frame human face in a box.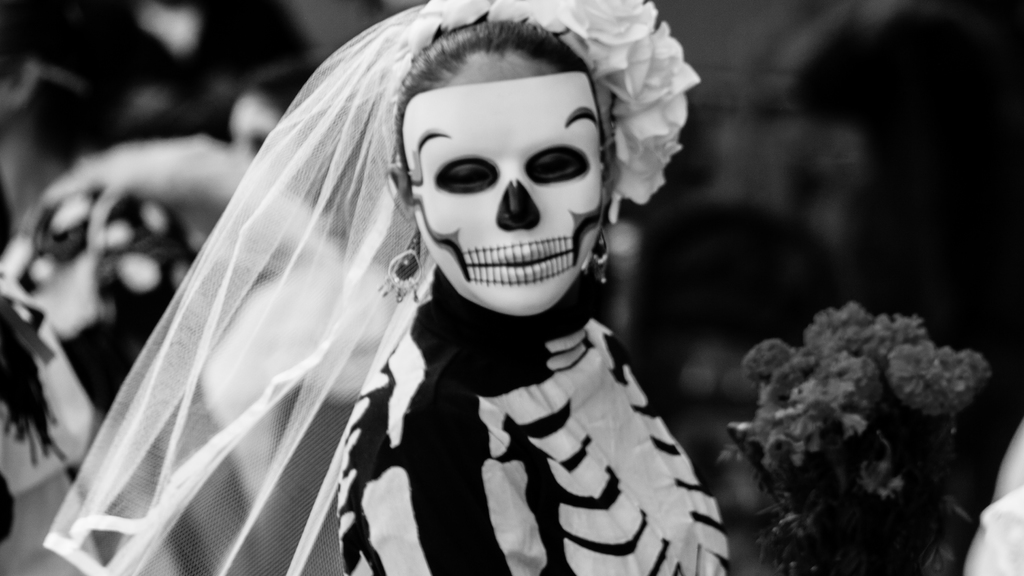
detection(417, 54, 611, 309).
